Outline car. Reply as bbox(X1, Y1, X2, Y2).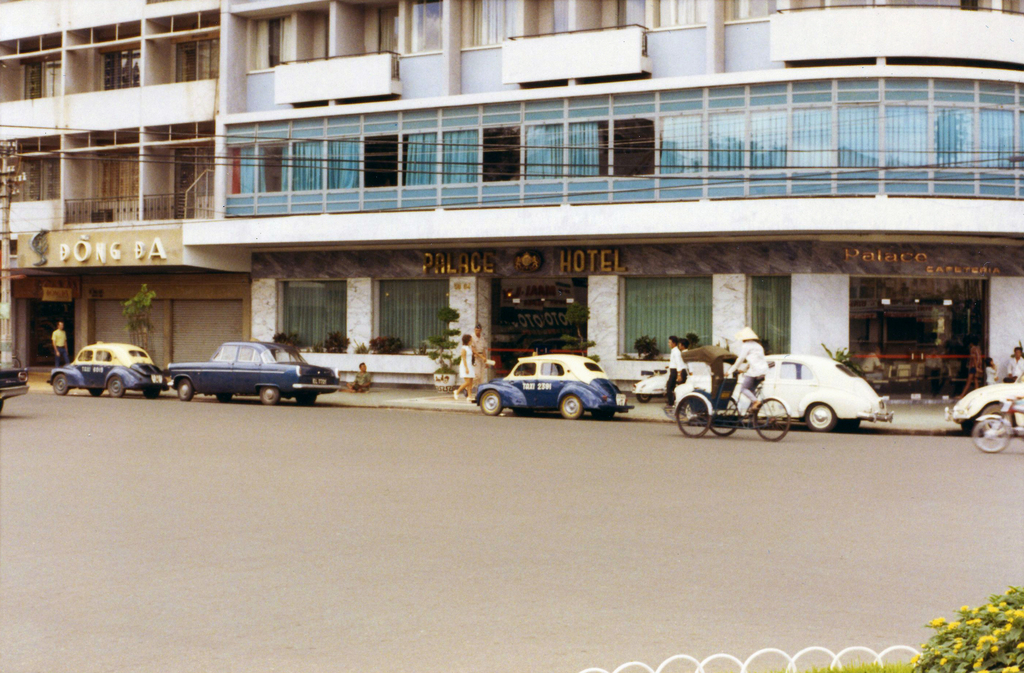
bbox(0, 360, 31, 412).
